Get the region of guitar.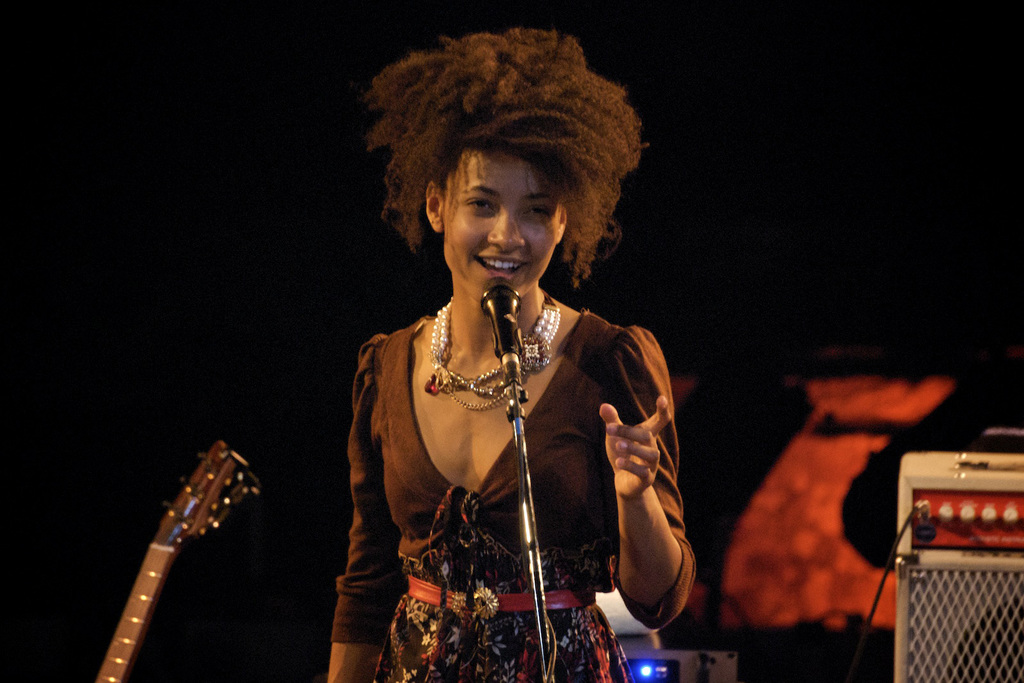
x1=58 y1=433 x2=268 y2=682.
